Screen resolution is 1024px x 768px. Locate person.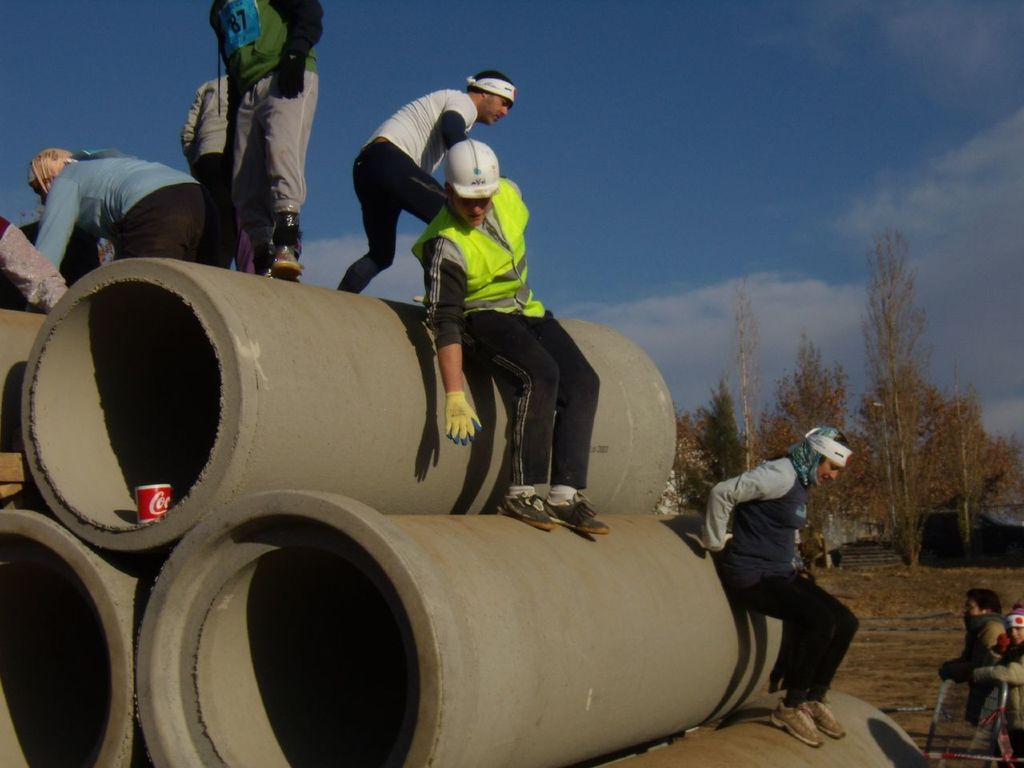
detection(967, 600, 1023, 767).
